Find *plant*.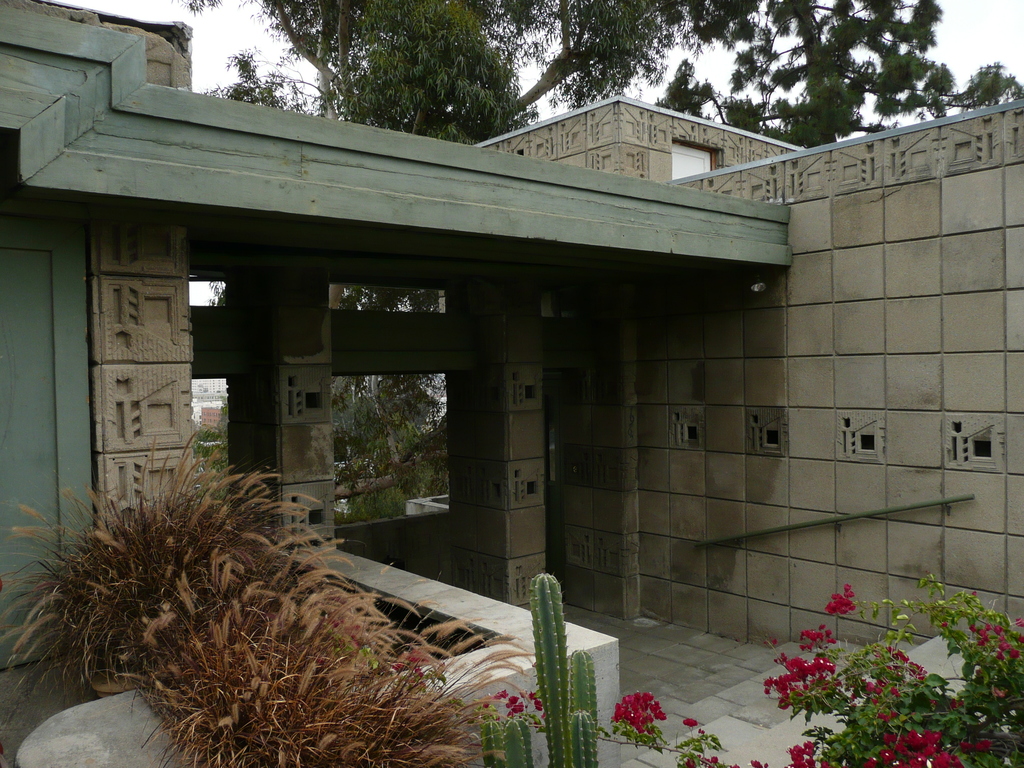
<box>112,506,494,767</box>.
